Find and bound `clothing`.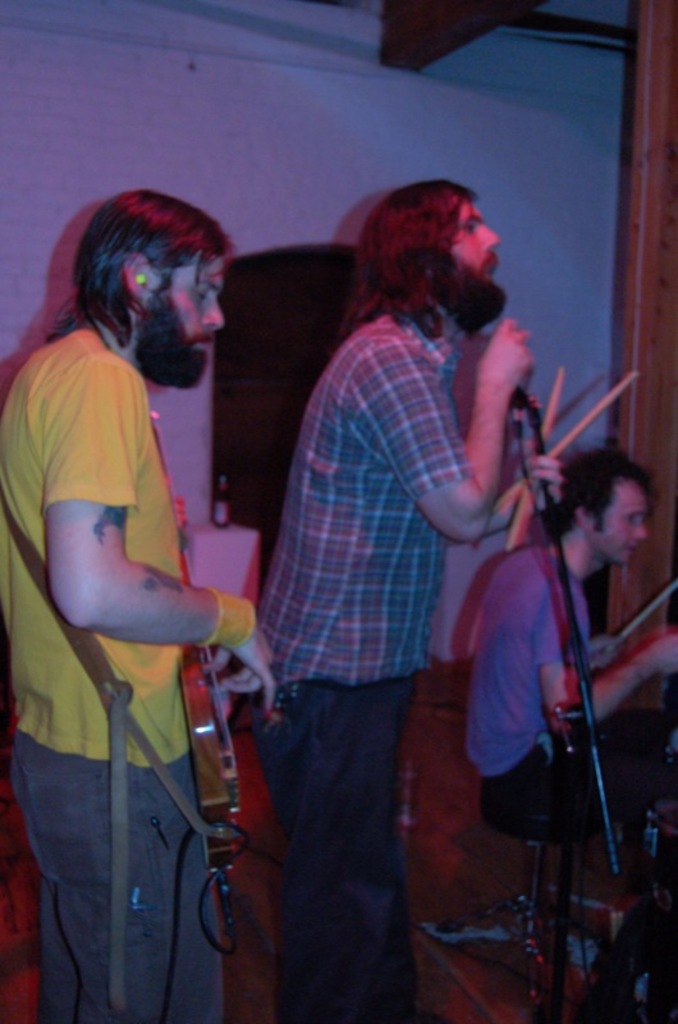
Bound: BBox(248, 302, 477, 1023).
